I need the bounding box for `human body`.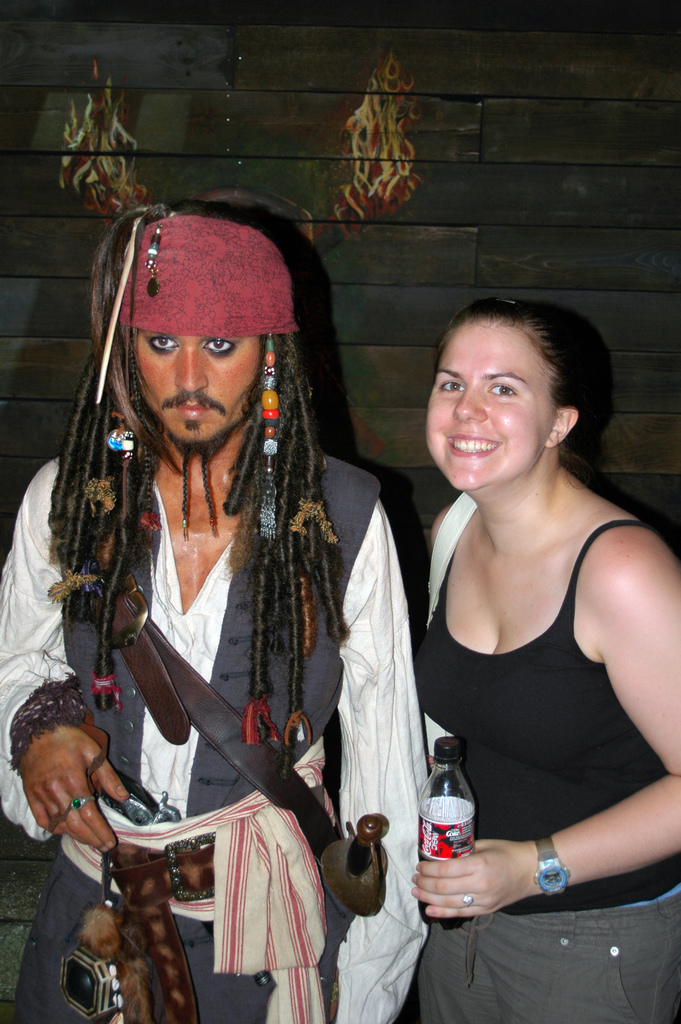
Here it is: {"x1": 398, "y1": 250, "x2": 653, "y2": 1007}.
